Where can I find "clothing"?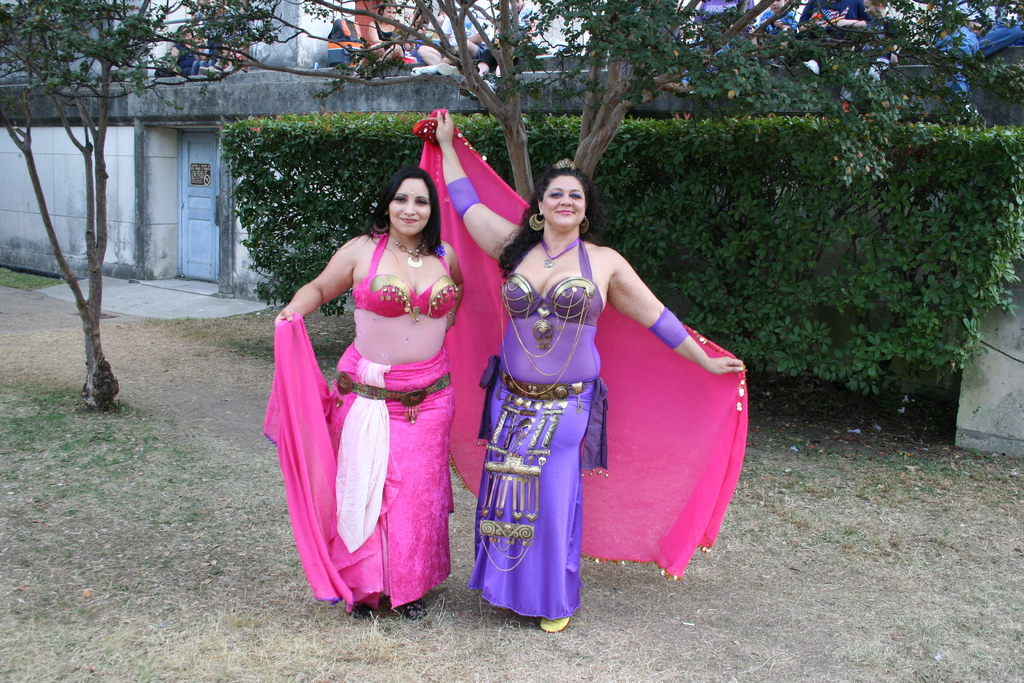
You can find it at x1=415, y1=106, x2=748, y2=583.
